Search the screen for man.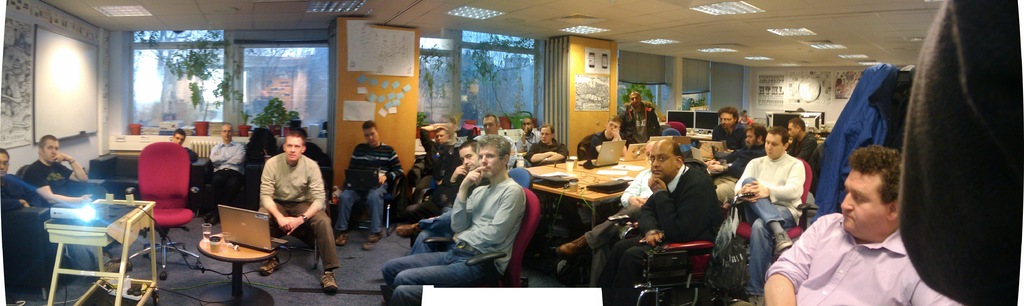
Found at select_region(586, 117, 622, 160).
